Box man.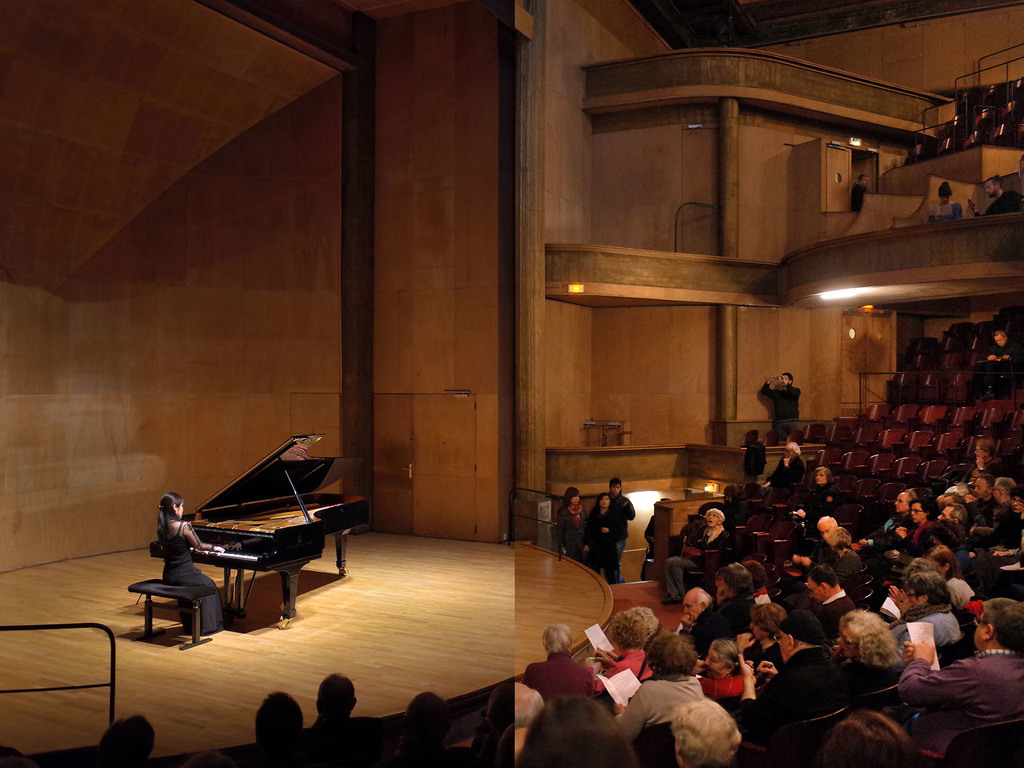
{"x1": 714, "y1": 560, "x2": 754, "y2": 631}.
